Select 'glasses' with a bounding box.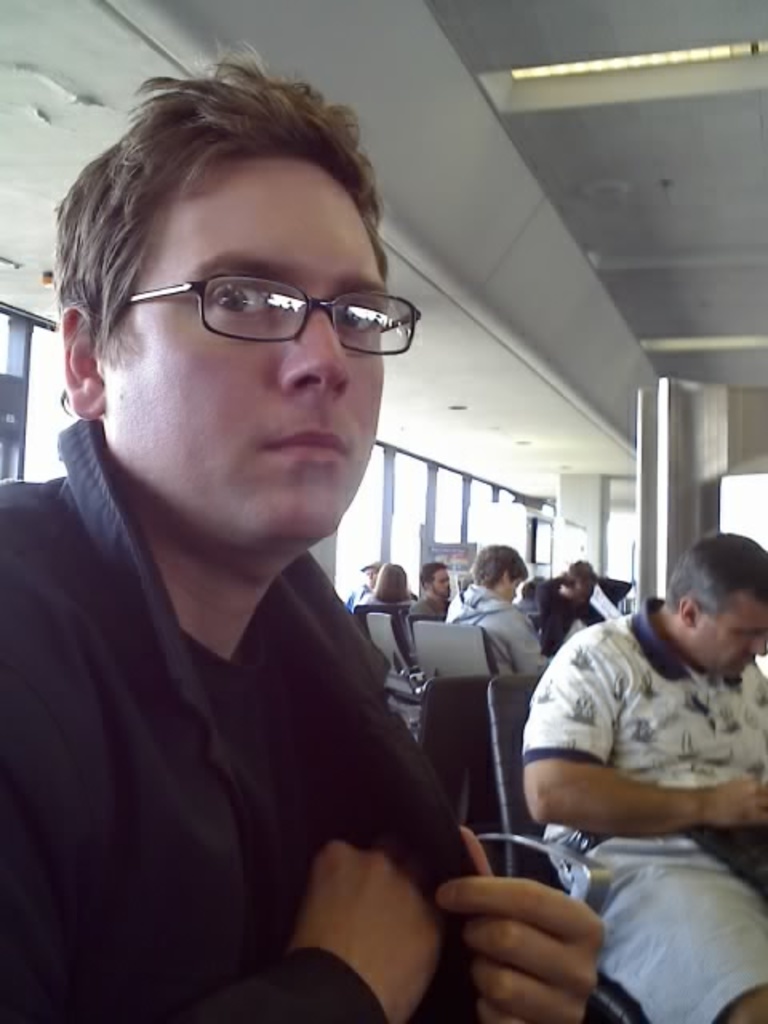
box=[104, 242, 406, 347].
